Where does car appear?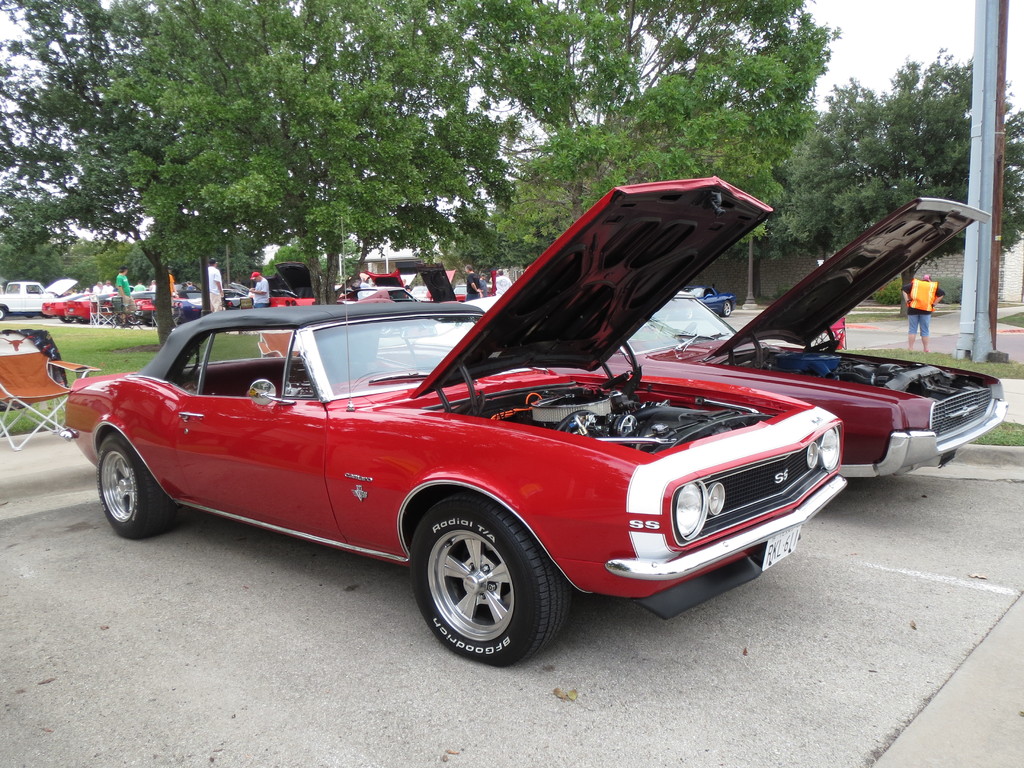
Appears at (40,289,97,323).
